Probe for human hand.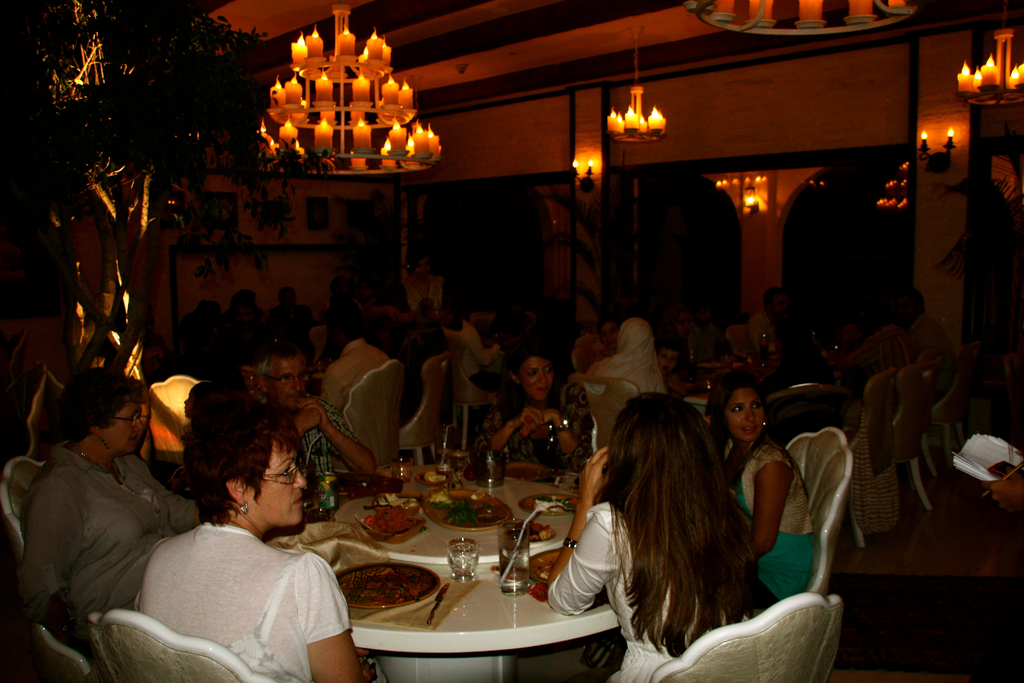
Probe result: x1=296, y1=408, x2=321, y2=434.
